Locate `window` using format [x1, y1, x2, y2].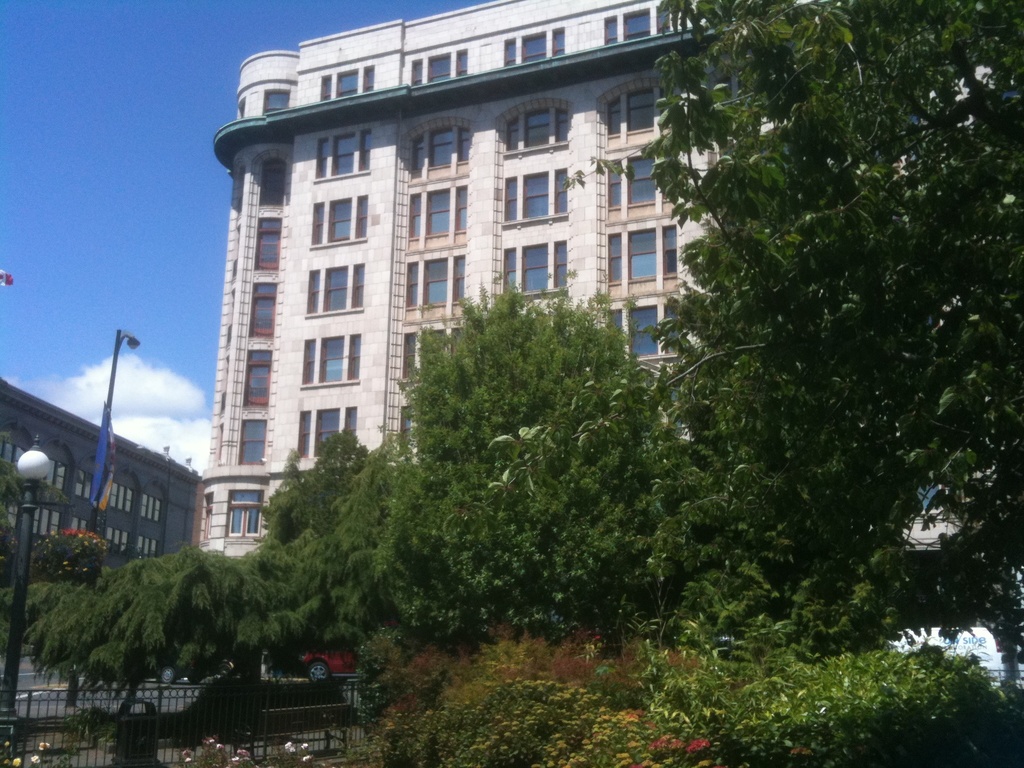
[33, 504, 63, 537].
